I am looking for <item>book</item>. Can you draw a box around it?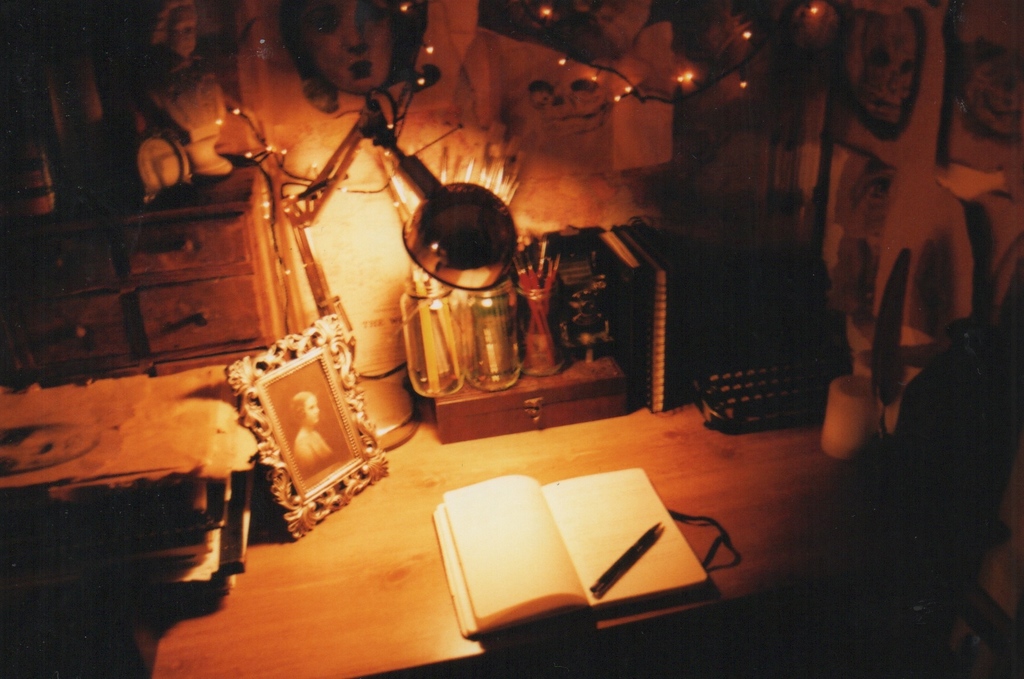
Sure, the bounding box is [614,225,676,414].
